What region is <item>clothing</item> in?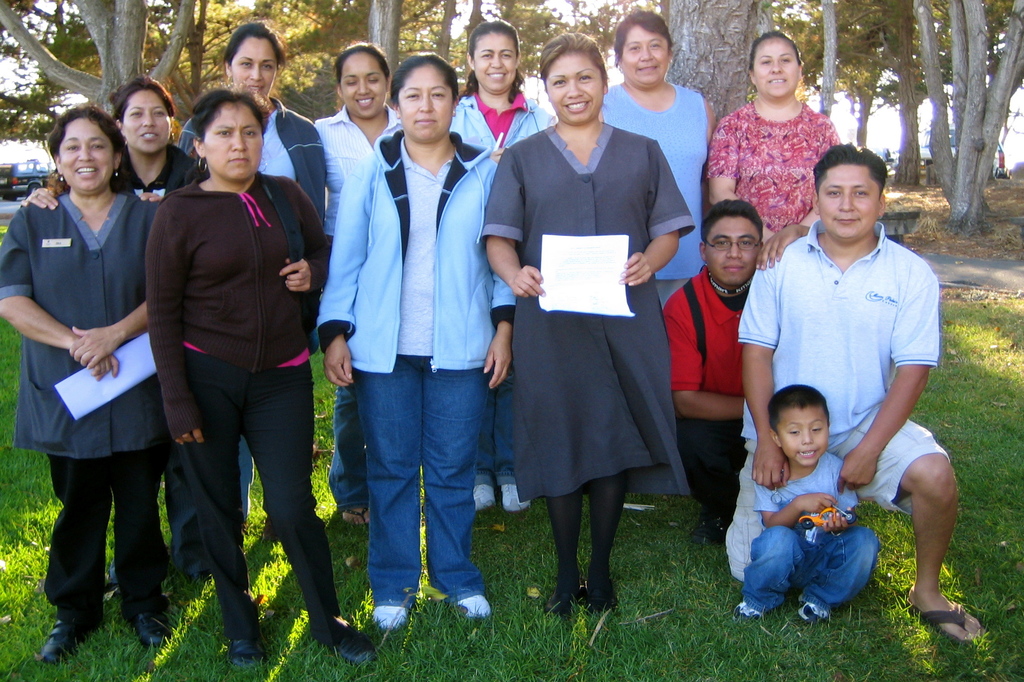
BBox(451, 86, 559, 152).
